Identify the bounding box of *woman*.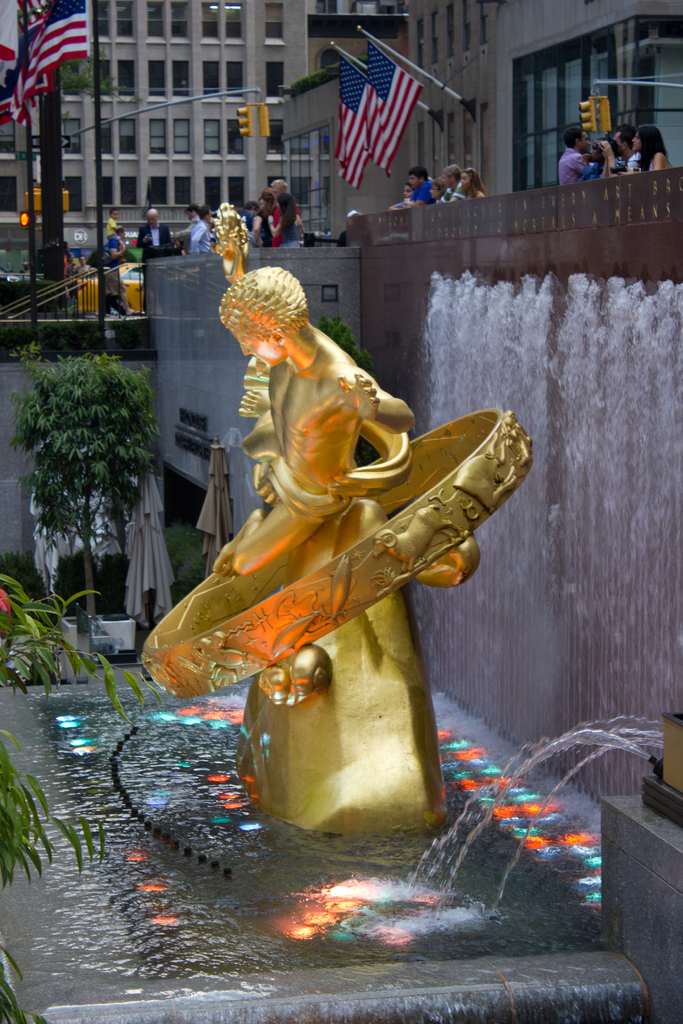
[left=387, top=183, right=415, bottom=211].
